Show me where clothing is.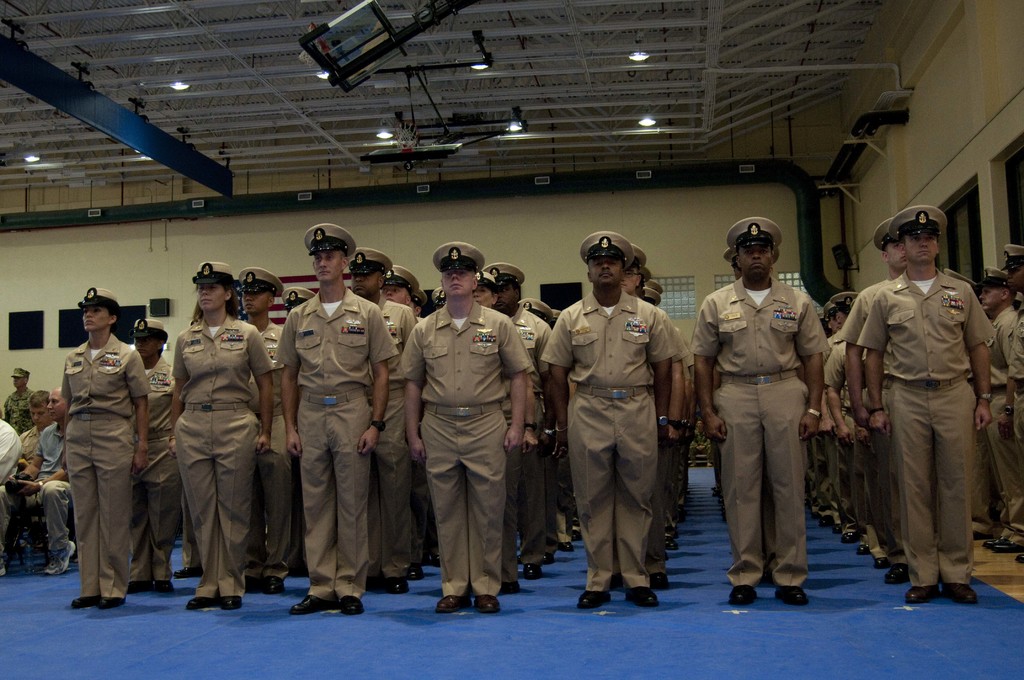
clothing is at (8,282,1023,596).
